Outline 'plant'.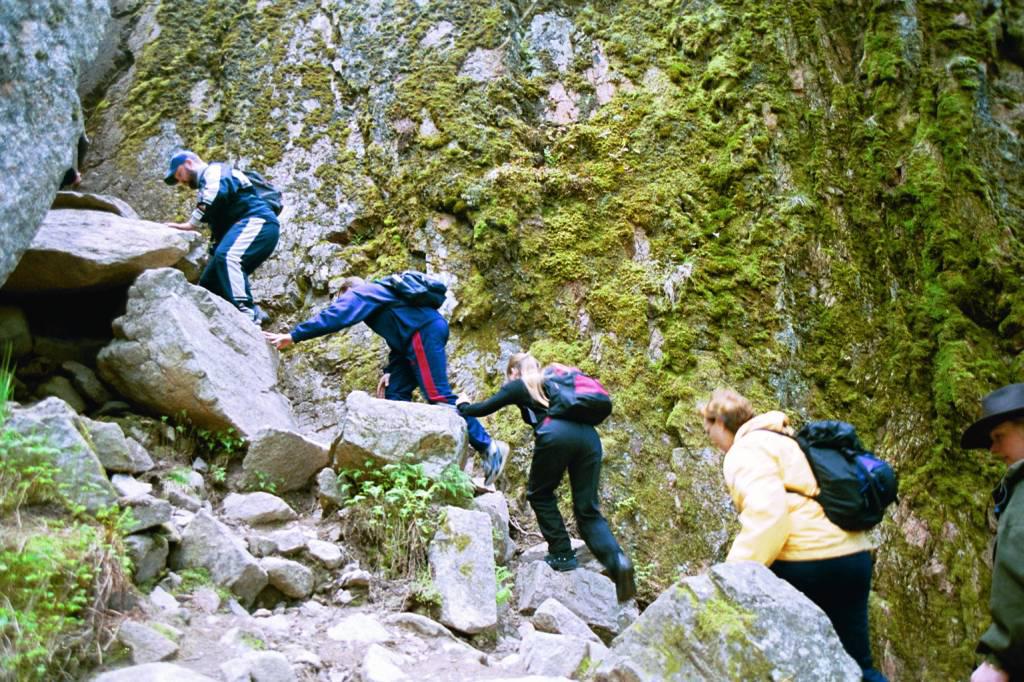
Outline: Rect(313, 447, 480, 613).
